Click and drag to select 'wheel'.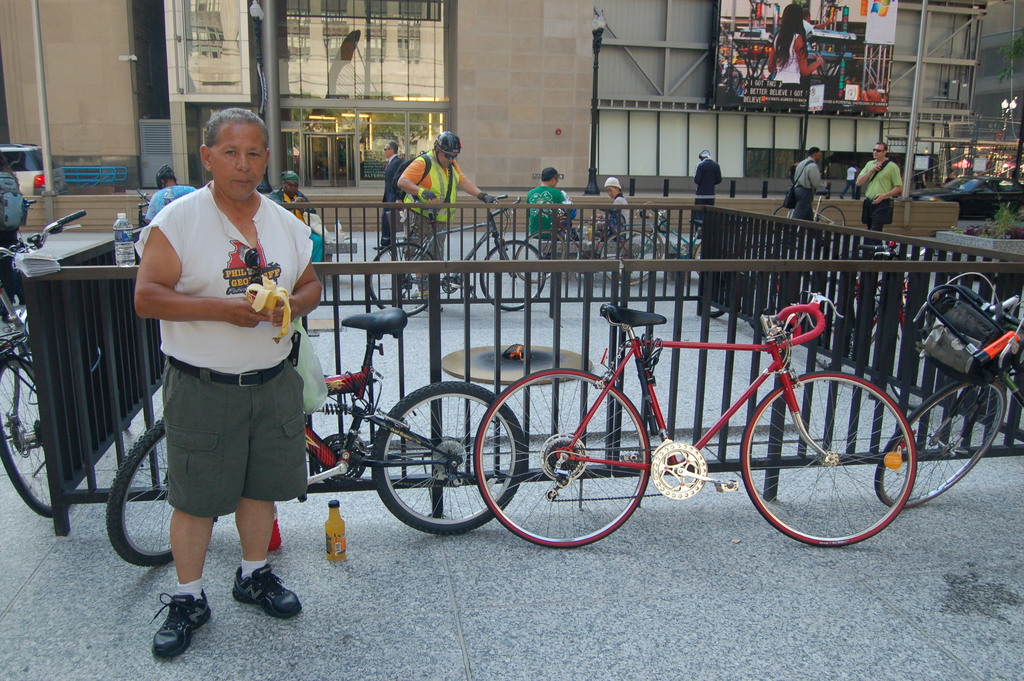
Selection: (813, 203, 849, 247).
